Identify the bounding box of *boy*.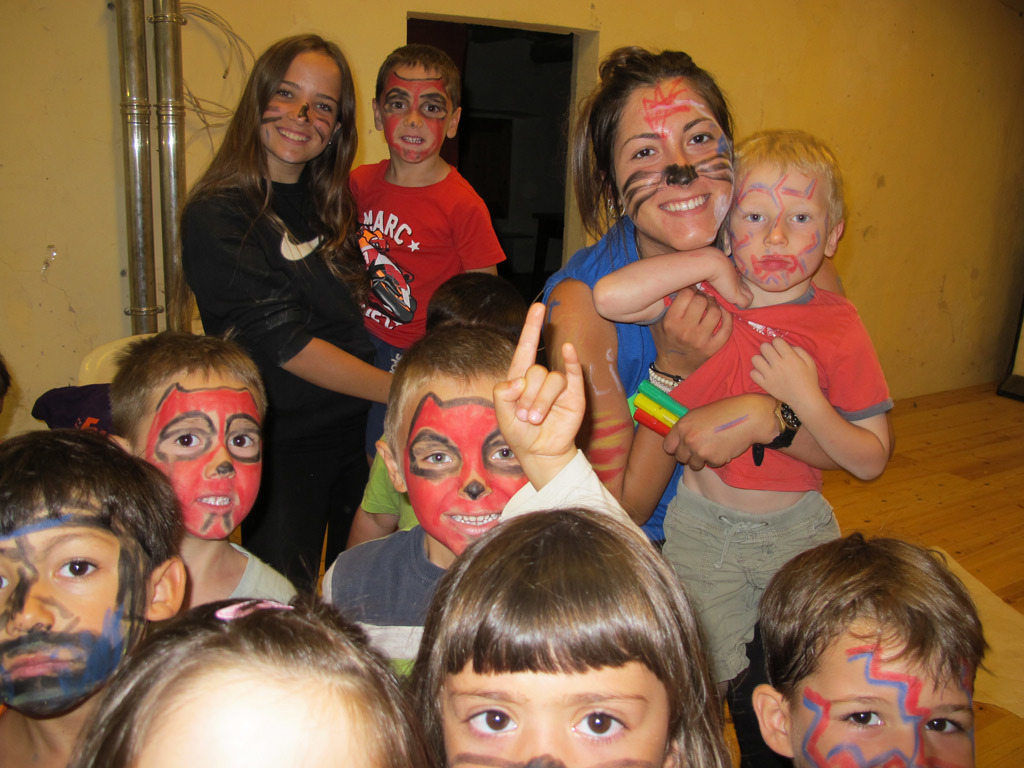
594 127 890 767.
